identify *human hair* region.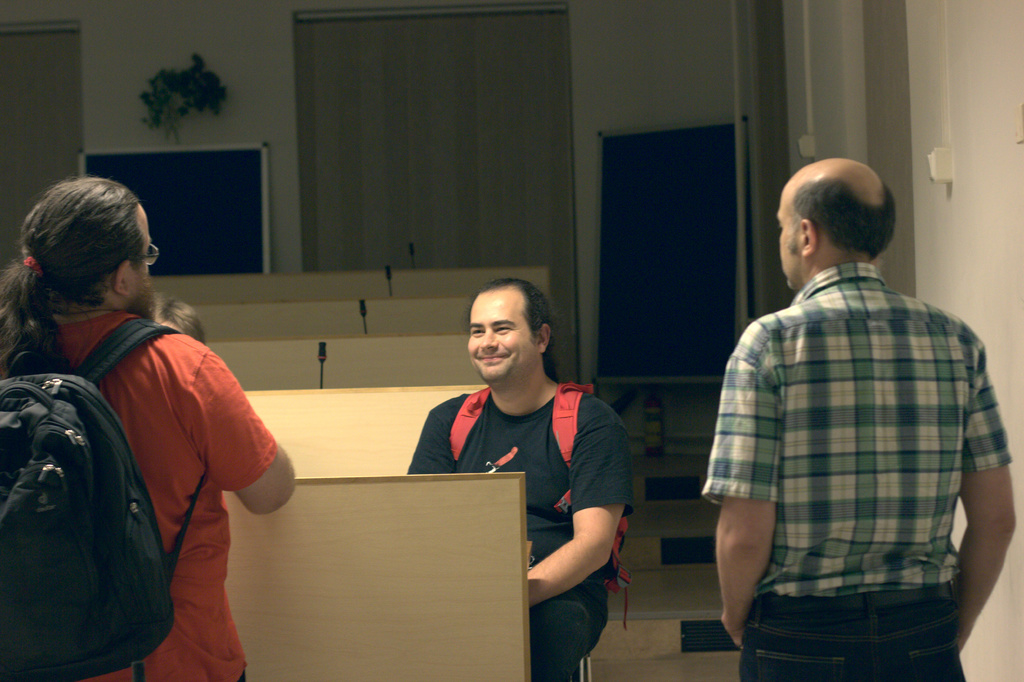
Region: 468/275/552/362.
